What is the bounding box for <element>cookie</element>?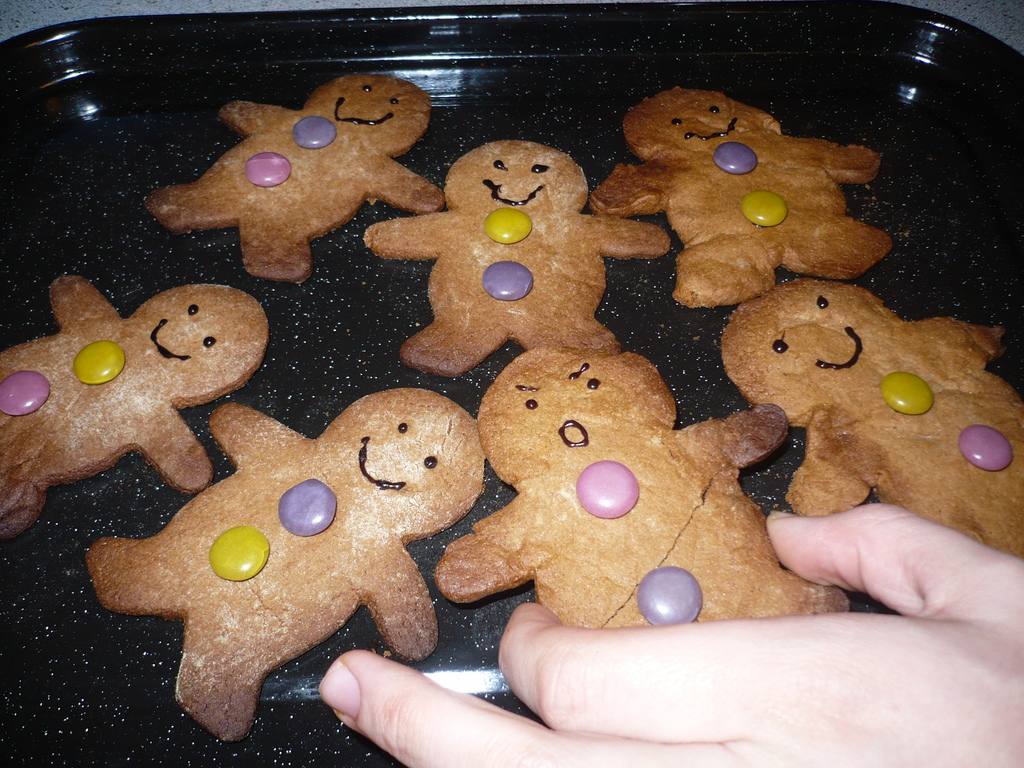
bbox=[84, 384, 488, 745].
